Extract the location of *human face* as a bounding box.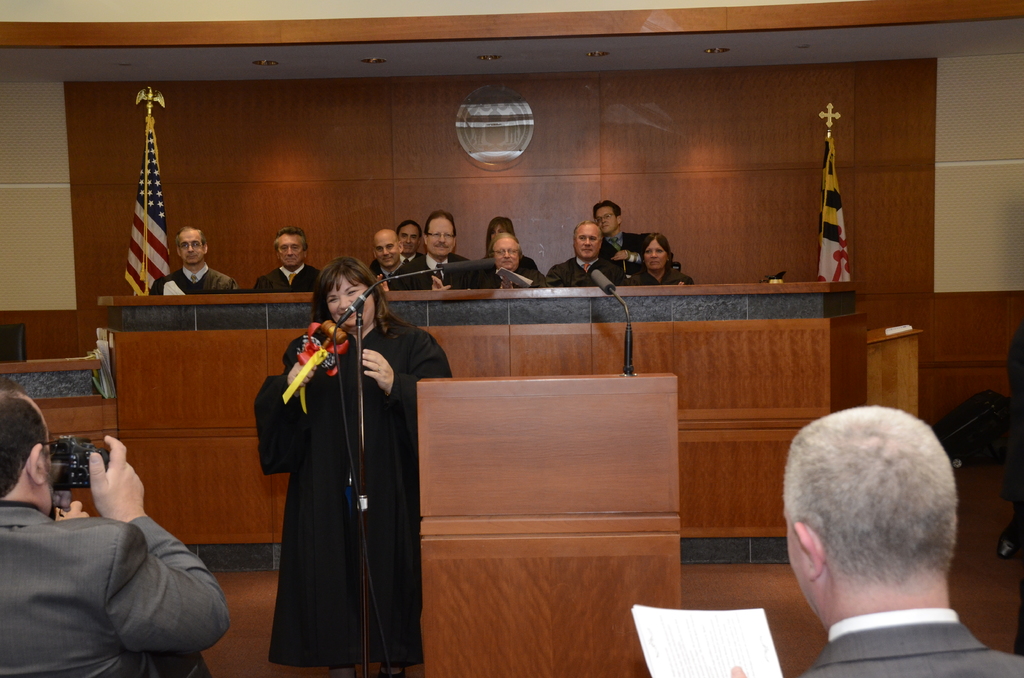
497/235/518/268.
